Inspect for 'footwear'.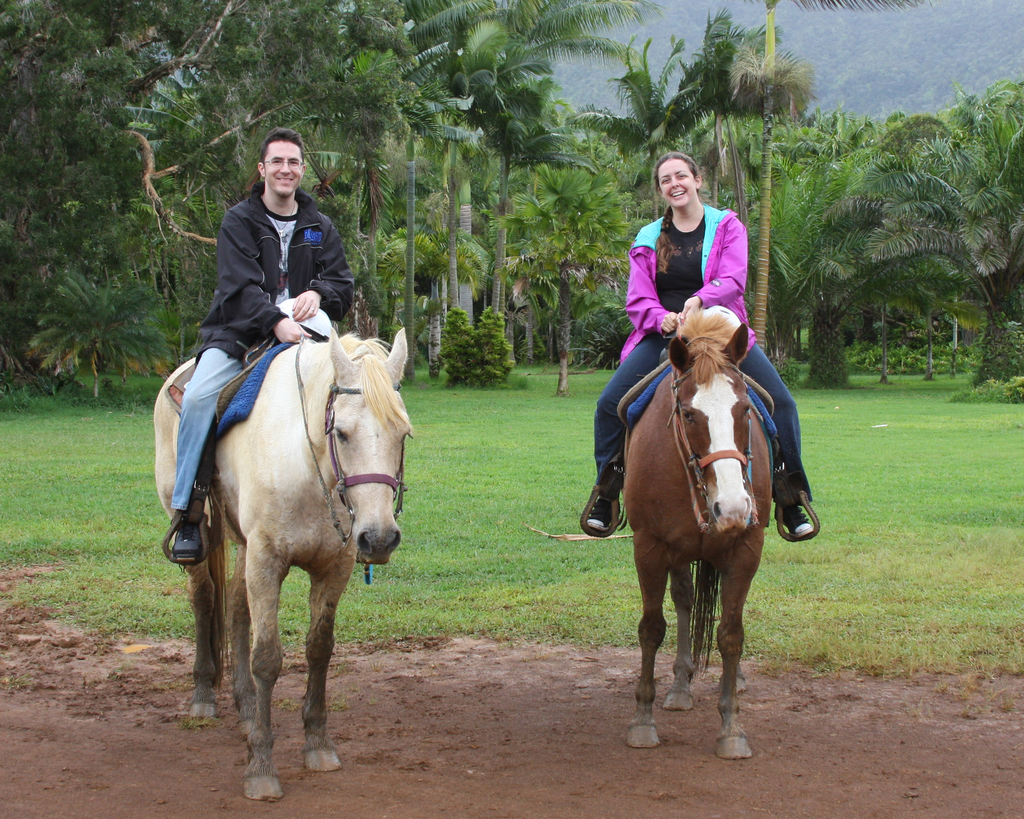
Inspection: left=168, top=511, right=205, bottom=569.
